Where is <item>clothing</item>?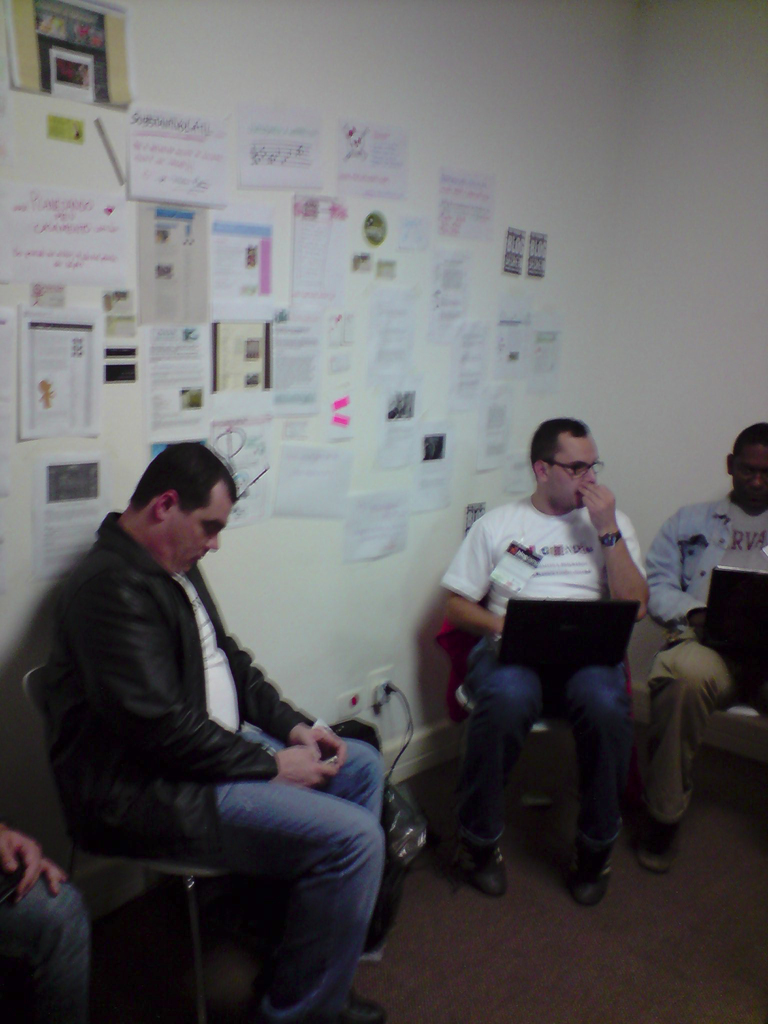
432,499,645,851.
